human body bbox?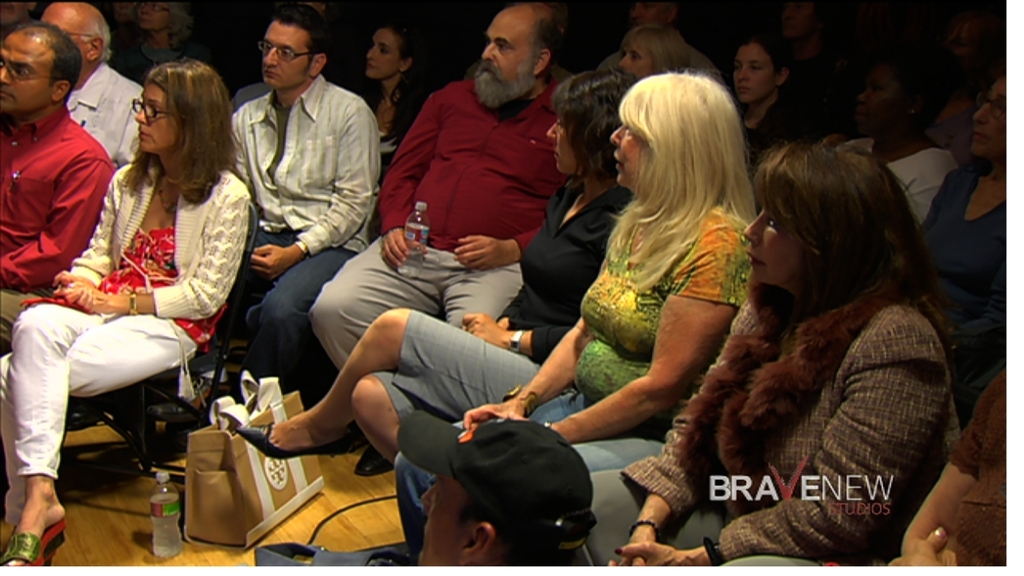
box=[249, 53, 625, 476]
